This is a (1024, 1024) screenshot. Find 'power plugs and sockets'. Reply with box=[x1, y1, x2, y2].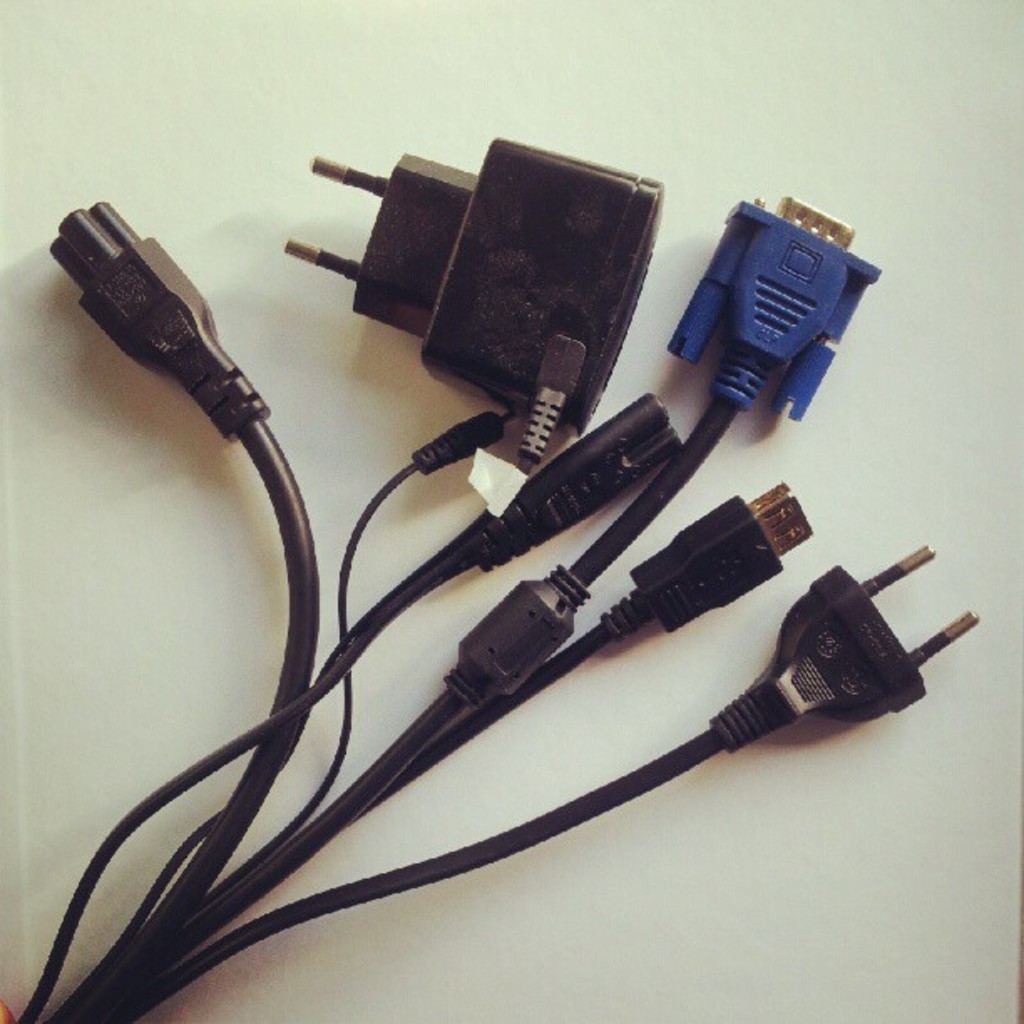
box=[716, 539, 996, 758].
